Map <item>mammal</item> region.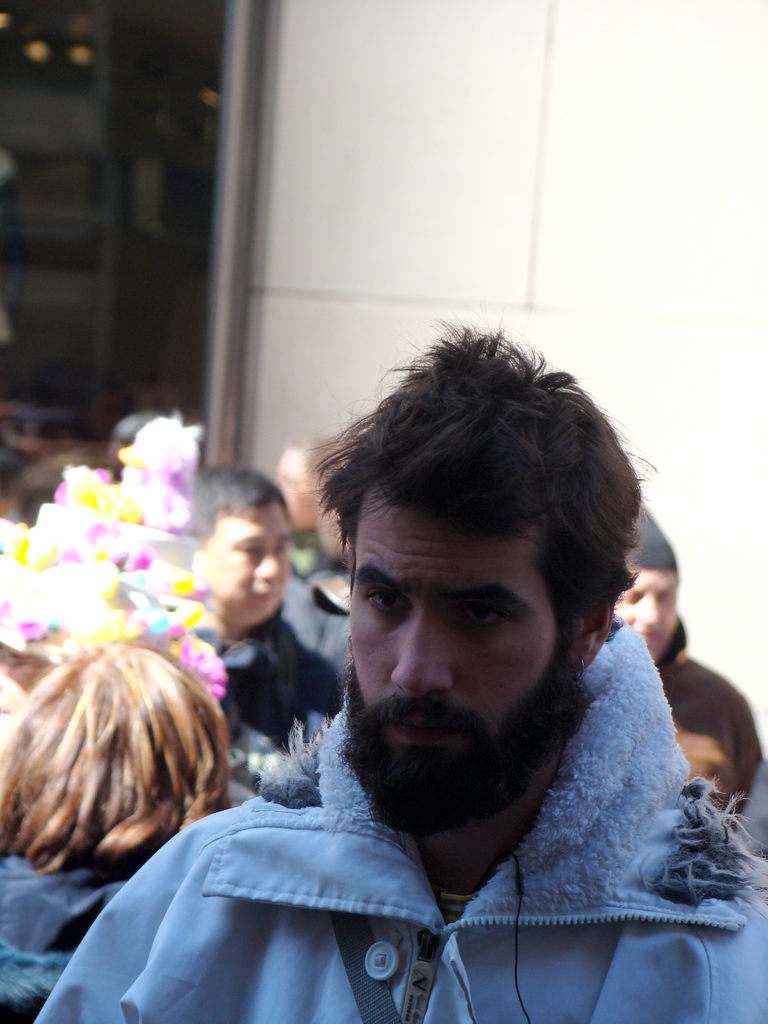
Mapped to region(108, 355, 760, 1011).
